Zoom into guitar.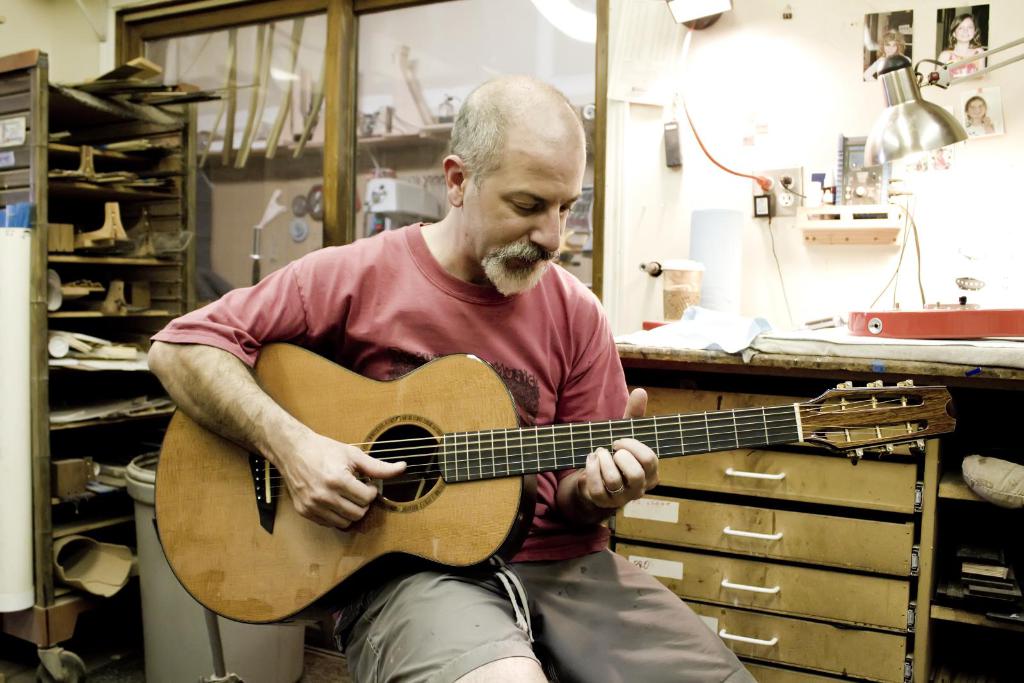
Zoom target: box(152, 342, 957, 626).
